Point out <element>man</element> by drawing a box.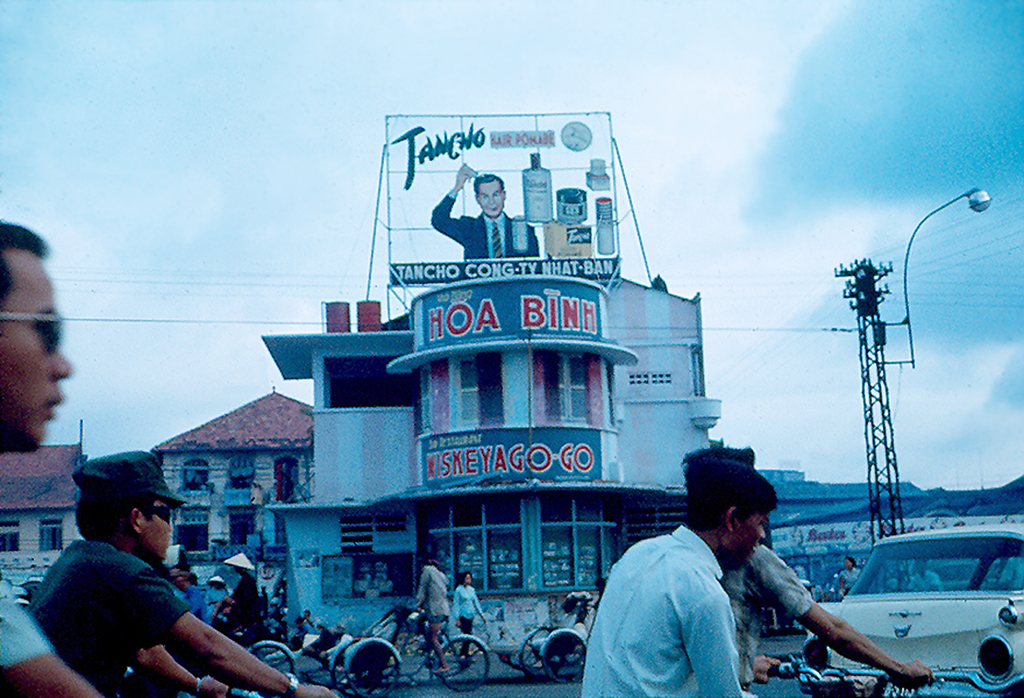
0:218:100:697.
